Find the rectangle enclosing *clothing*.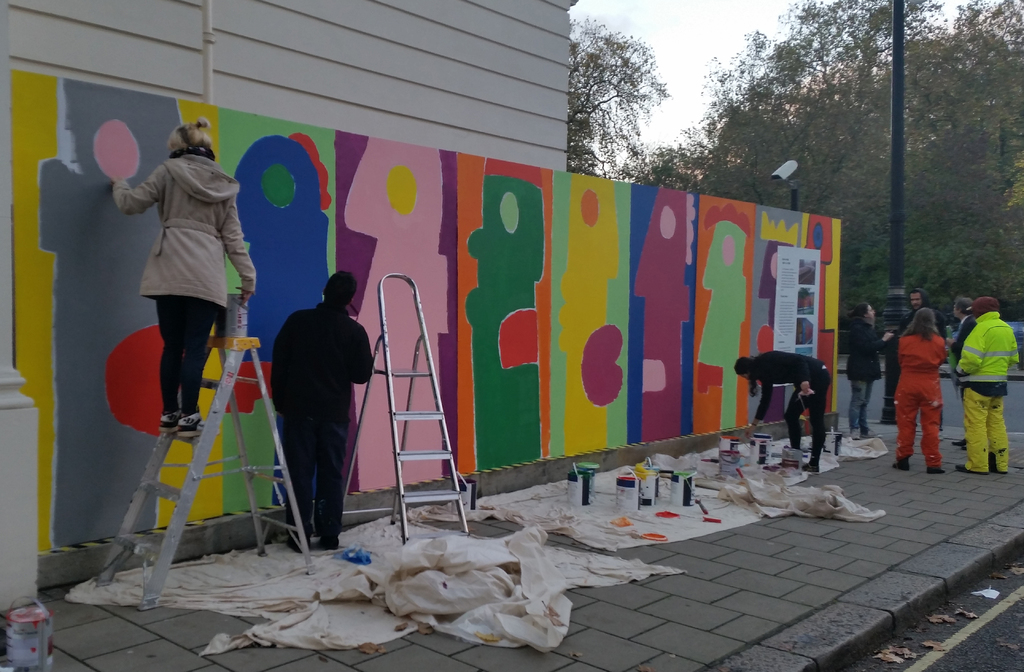
box(903, 381, 938, 468).
